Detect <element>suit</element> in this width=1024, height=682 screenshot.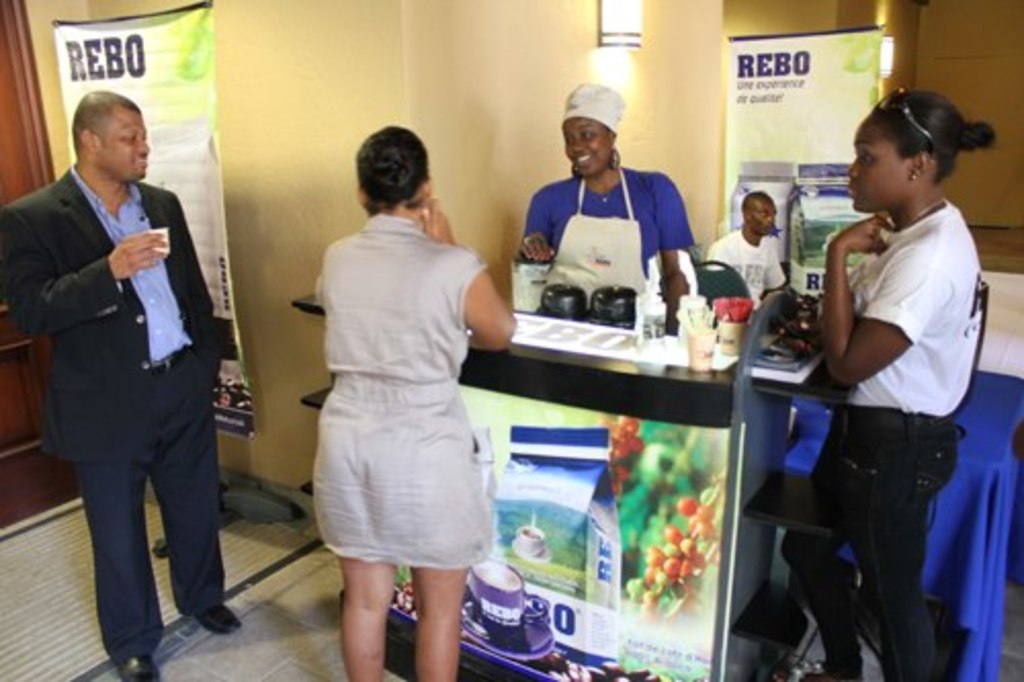
Detection: <bbox>25, 115, 236, 662</bbox>.
